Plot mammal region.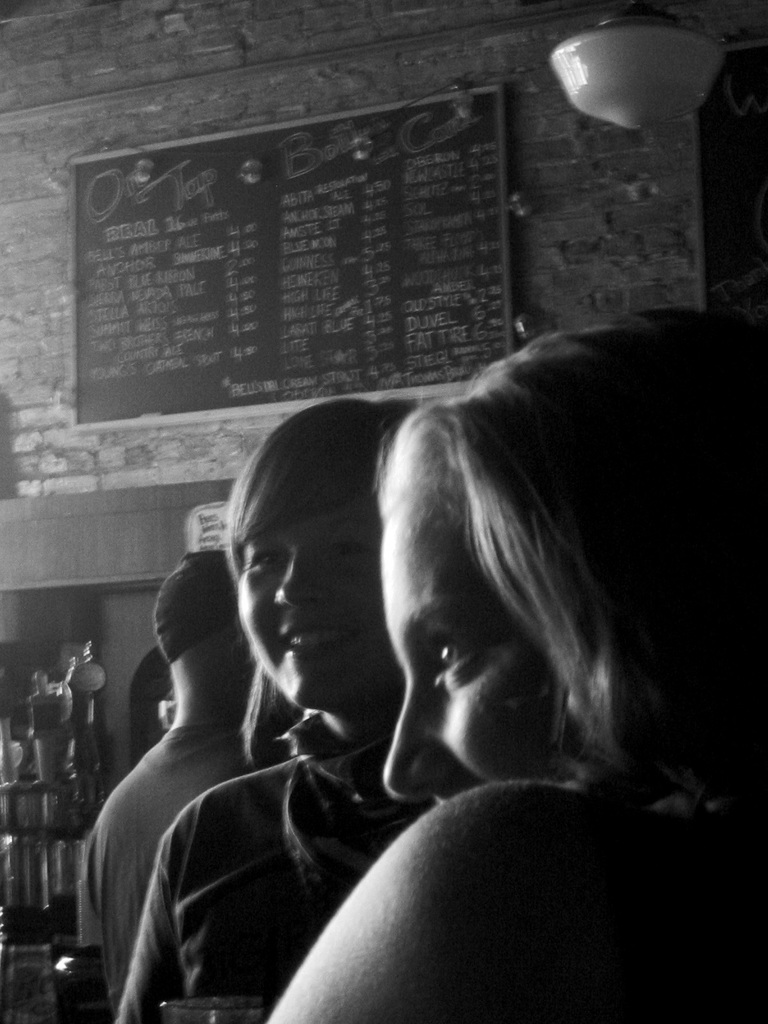
Plotted at (72, 550, 282, 1023).
